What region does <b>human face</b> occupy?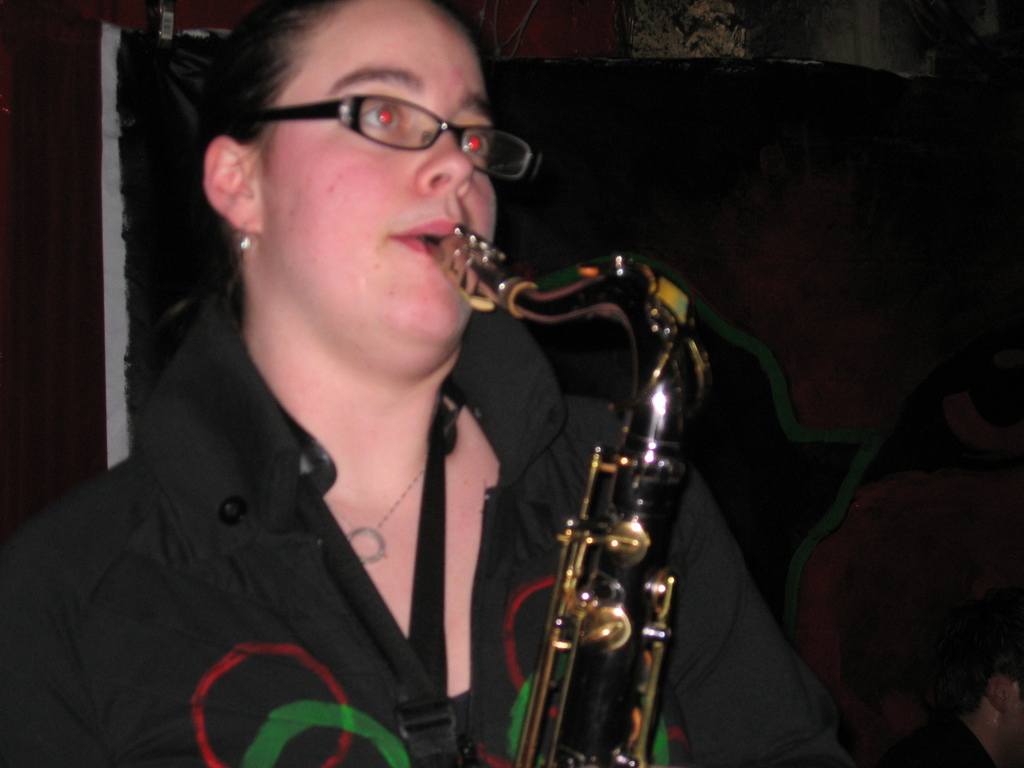
bbox(260, 0, 543, 367).
